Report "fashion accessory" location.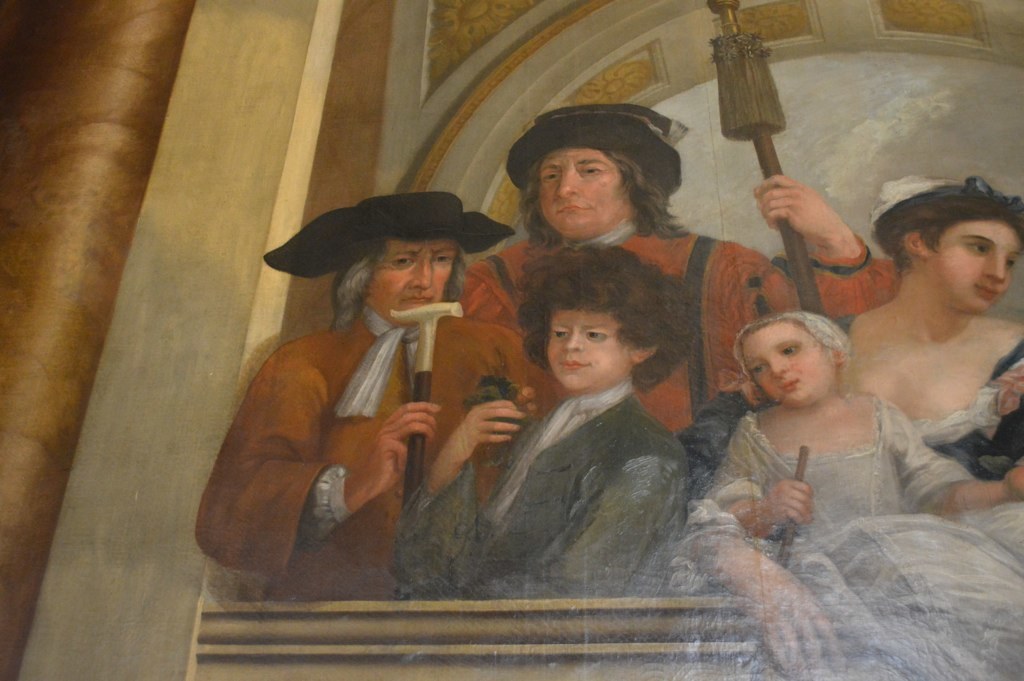
Report: box=[507, 106, 679, 190].
